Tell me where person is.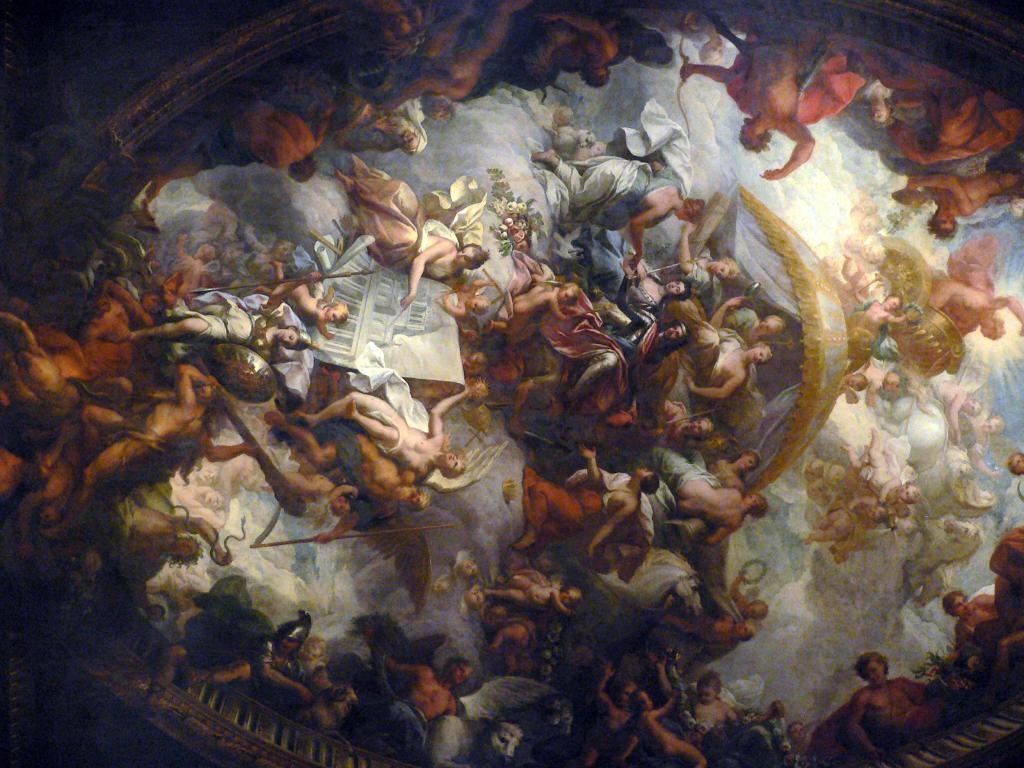
person is at bbox=(885, 84, 1023, 168).
